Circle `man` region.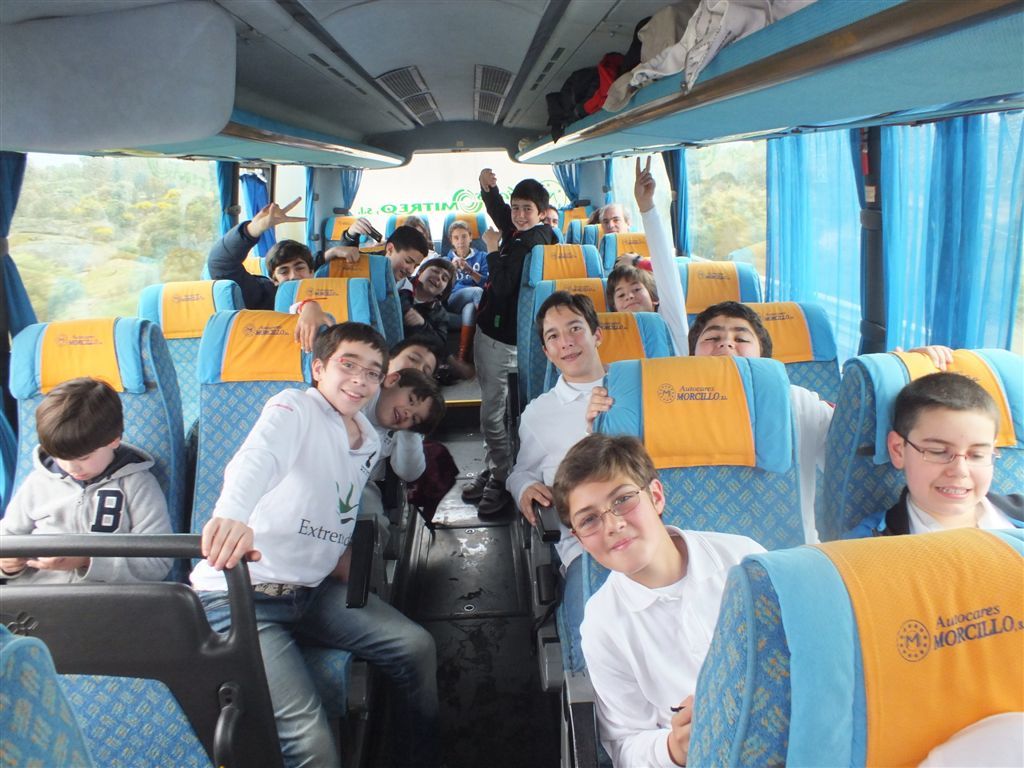
Region: 596 200 628 231.
